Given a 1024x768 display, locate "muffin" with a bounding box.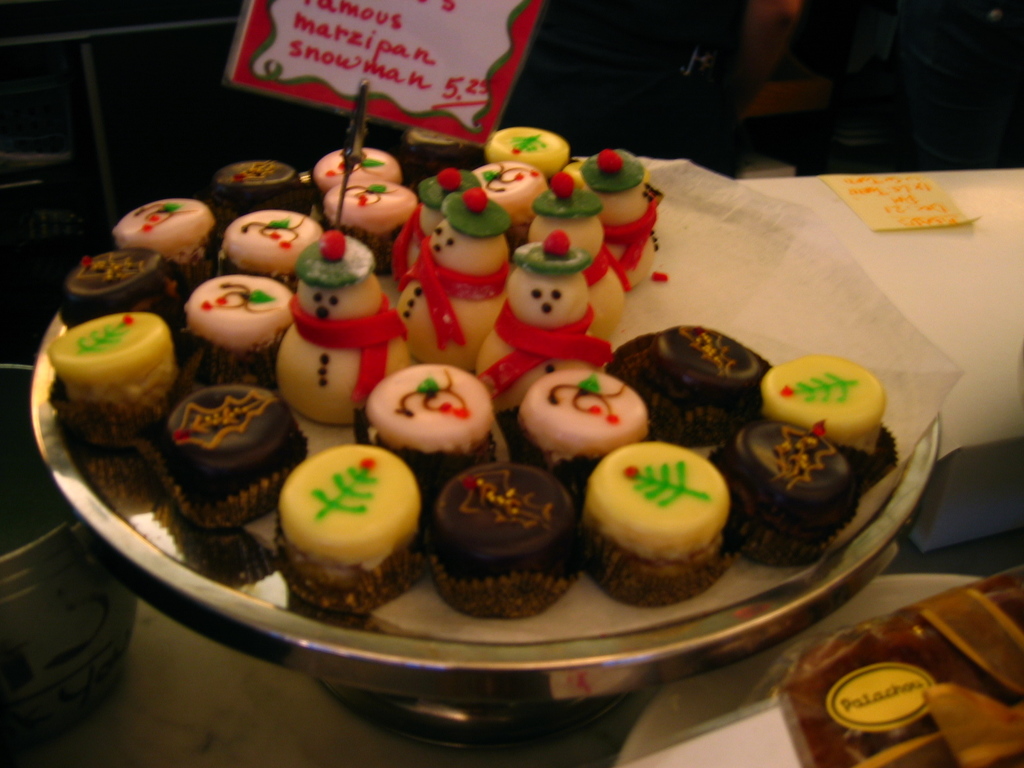
Located: rect(576, 447, 737, 605).
